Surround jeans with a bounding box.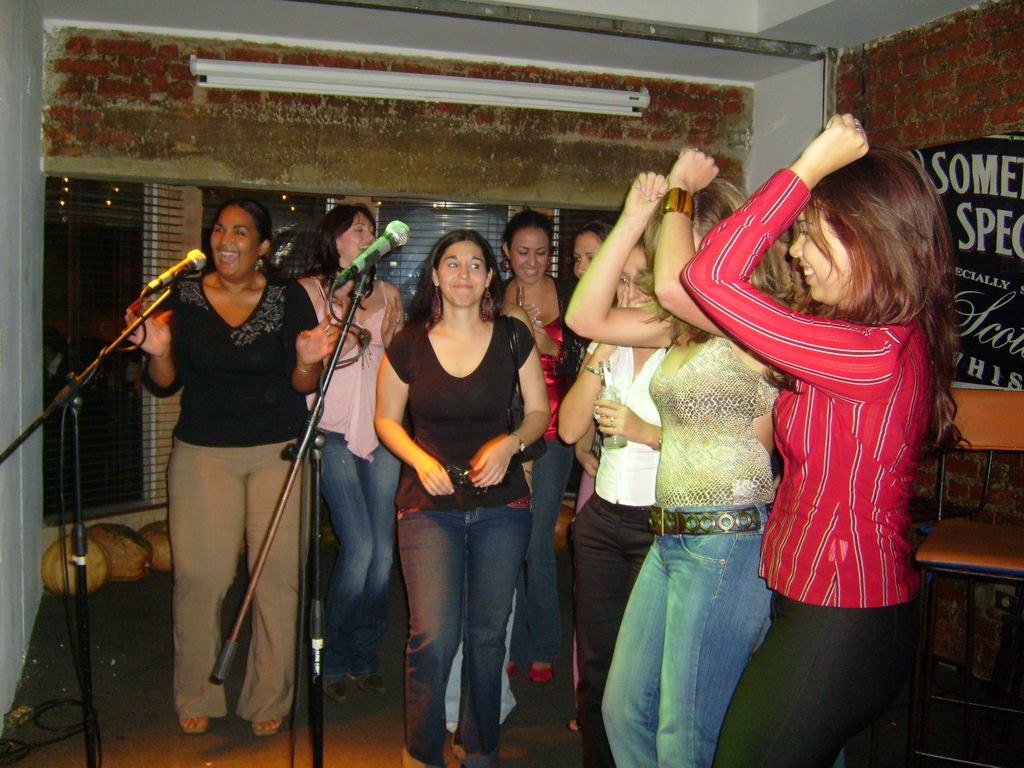
x1=601, y1=515, x2=797, y2=763.
